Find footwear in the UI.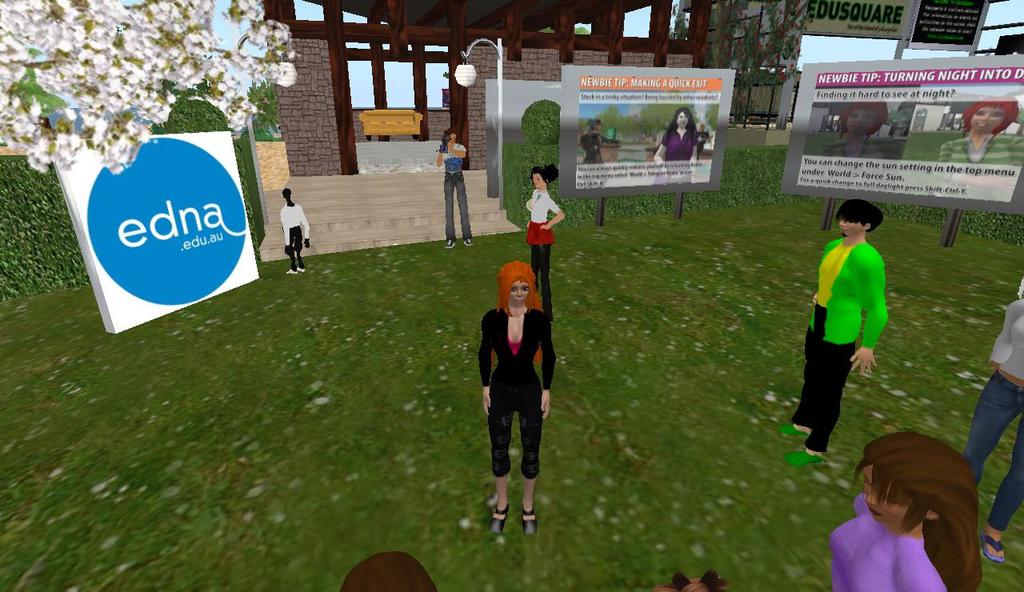
UI element at Rect(777, 418, 808, 437).
